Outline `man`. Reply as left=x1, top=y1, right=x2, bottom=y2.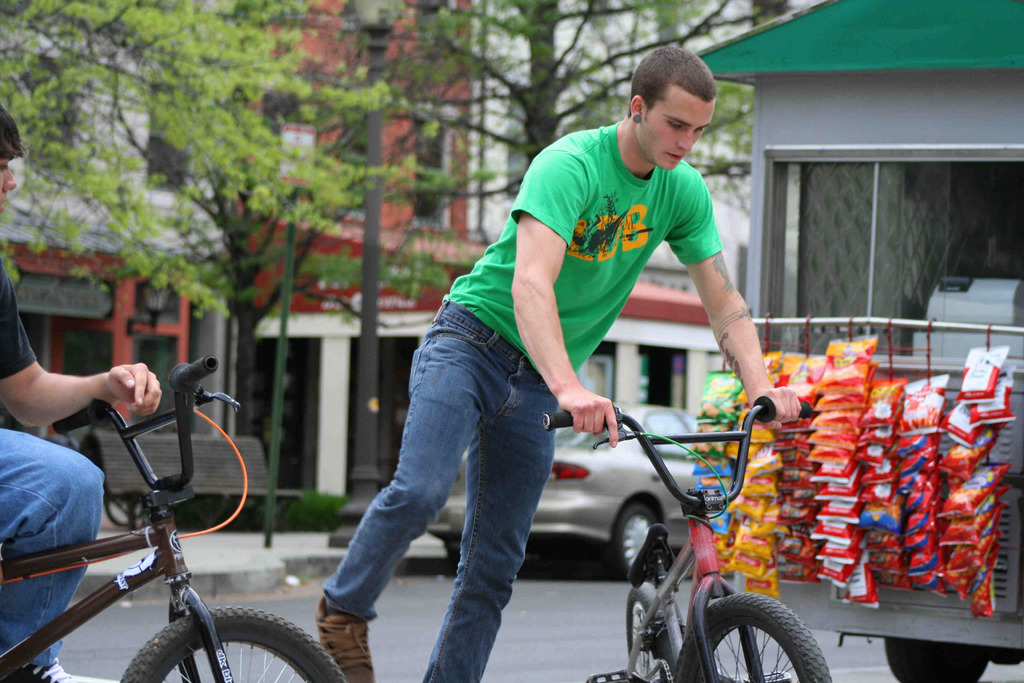
left=329, top=93, right=760, bottom=633.
